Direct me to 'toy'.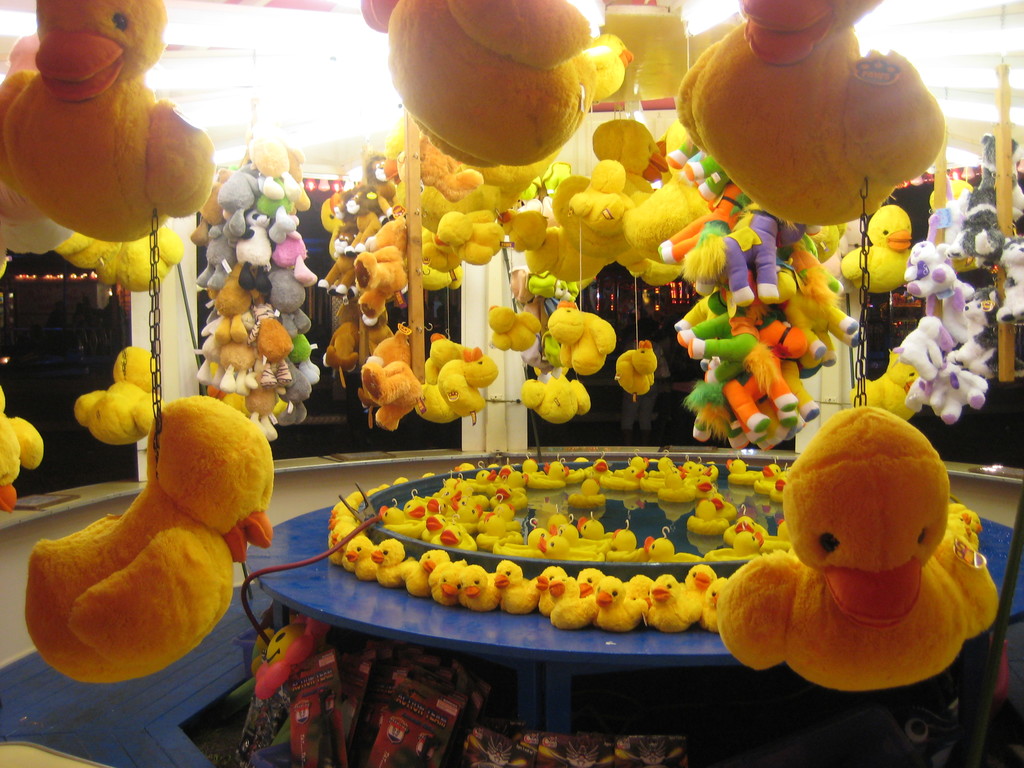
Direction: x1=367, y1=301, x2=394, y2=355.
